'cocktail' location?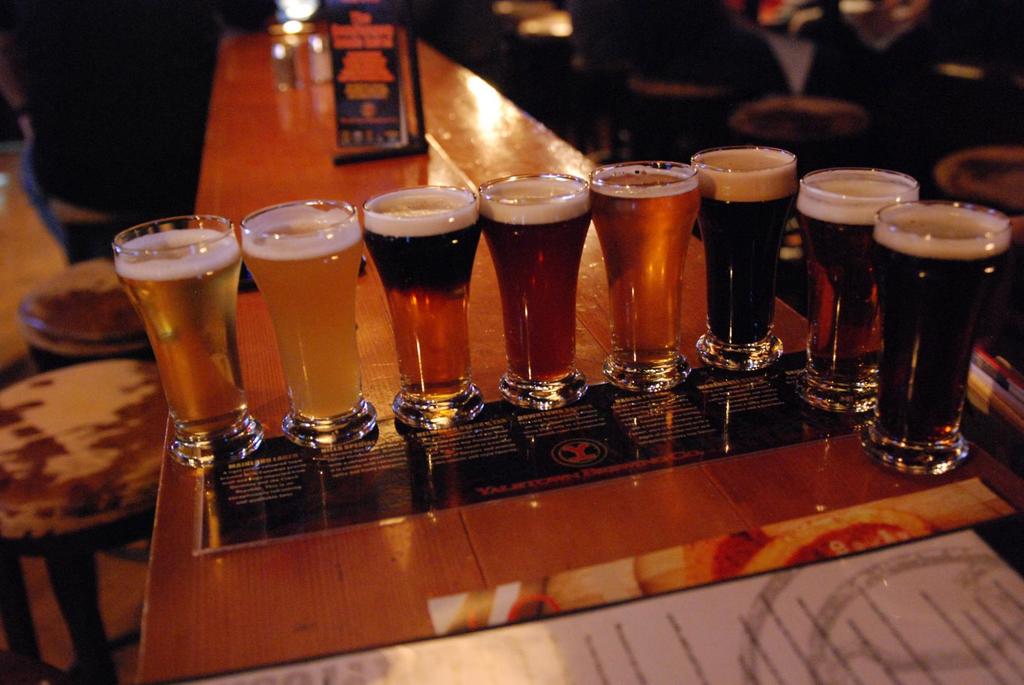
locate(582, 159, 710, 387)
